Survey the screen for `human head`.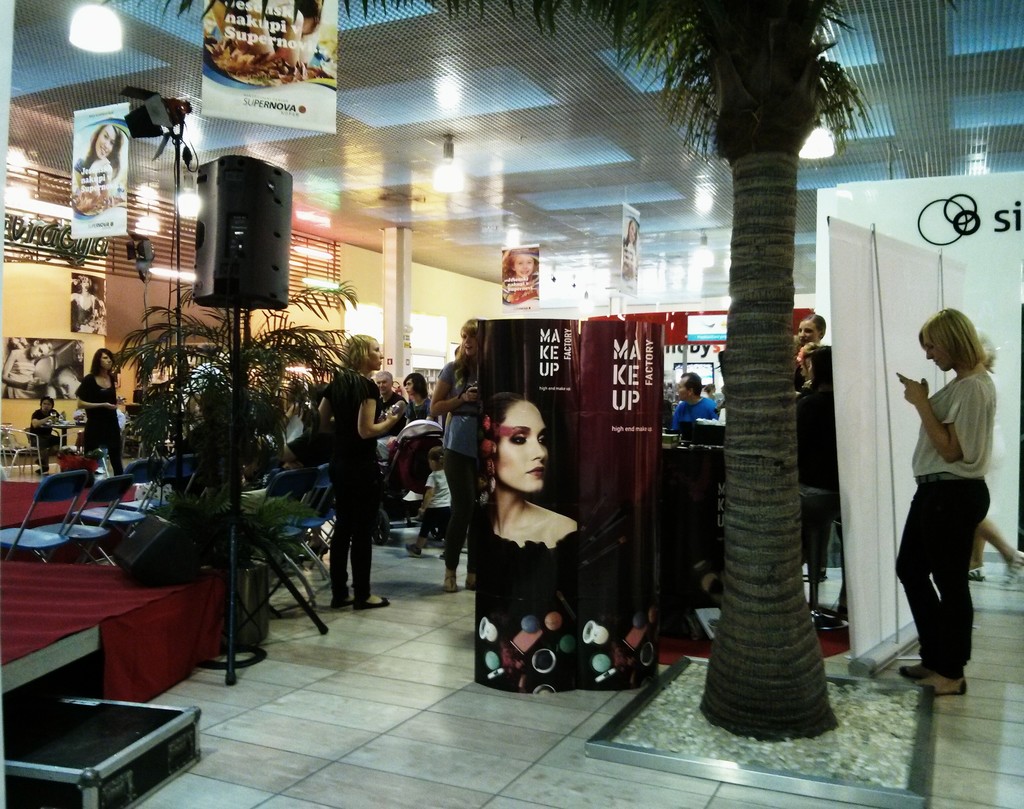
Survey found: Rect(99, 118, 121, 165).
